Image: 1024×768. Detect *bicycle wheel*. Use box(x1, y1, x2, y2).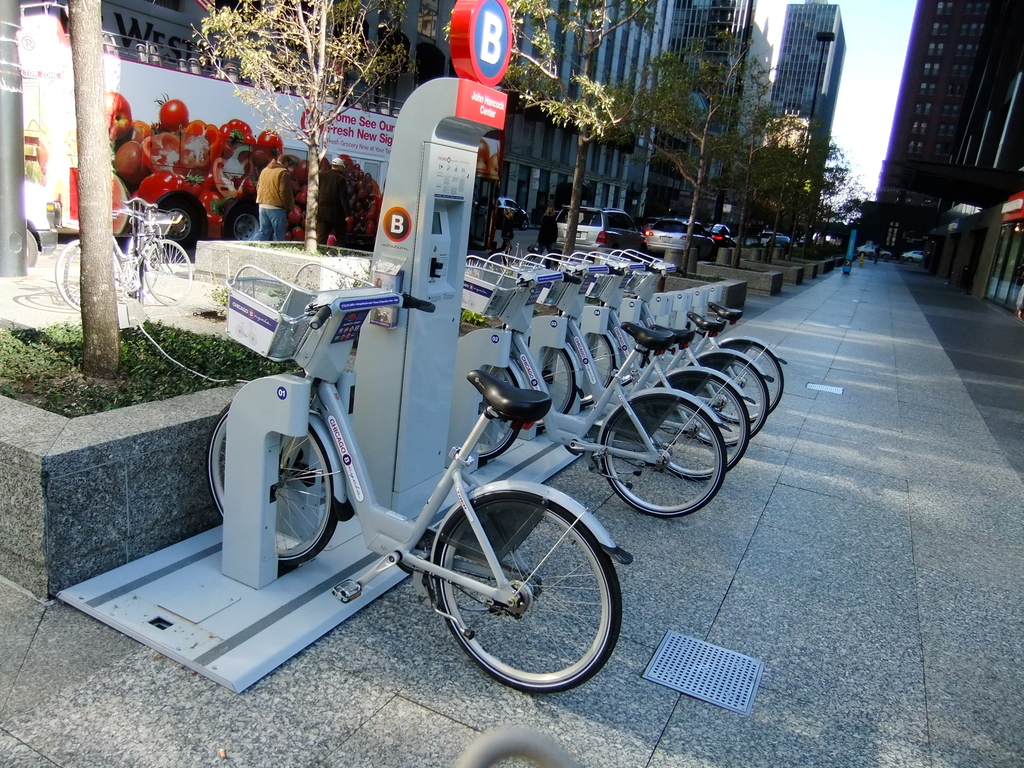
box(650, 381, 751, 482).
